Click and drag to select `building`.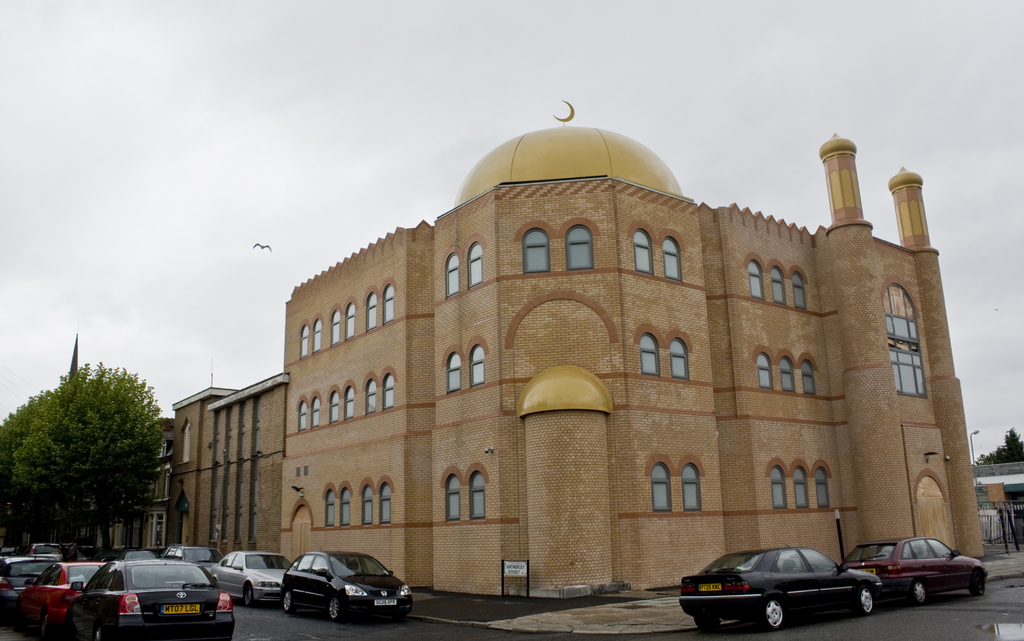
Selection: <bbox>123, 417, 175, 550</bbox>.
